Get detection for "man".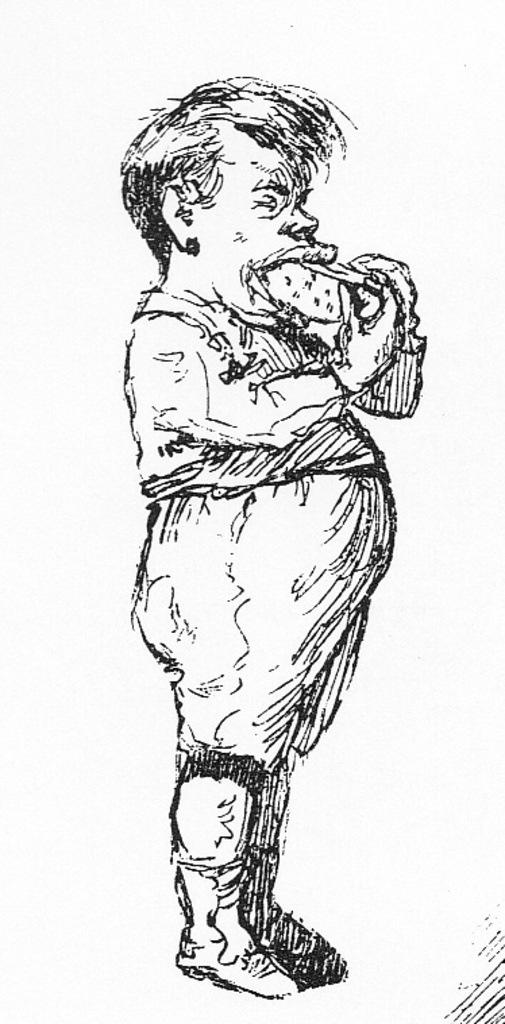
Detection: select_region(116, 59, 437, 1005).
